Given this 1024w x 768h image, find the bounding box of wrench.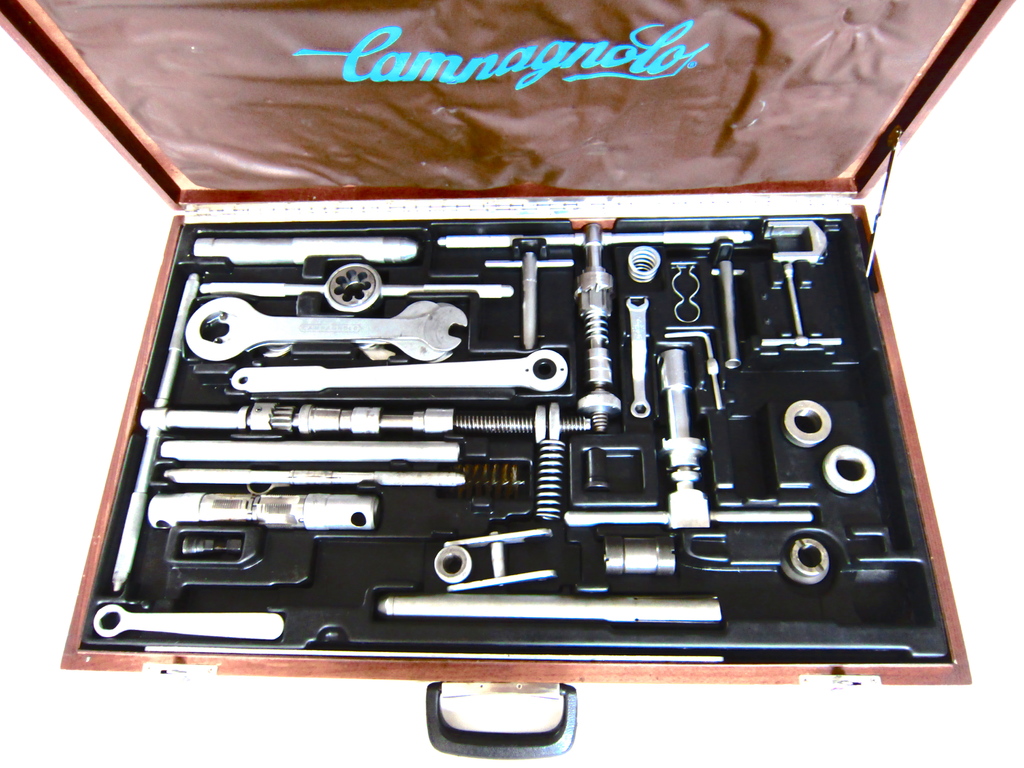
crop(181, 294, 472, 349).
